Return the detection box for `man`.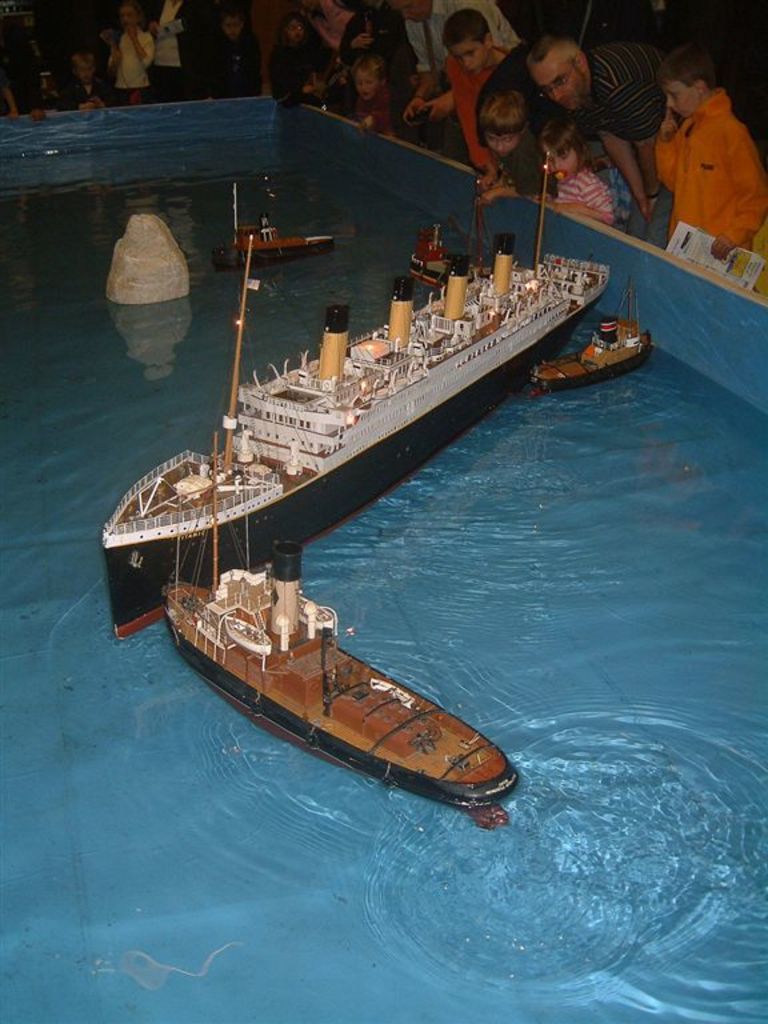
524 31 677 245.
